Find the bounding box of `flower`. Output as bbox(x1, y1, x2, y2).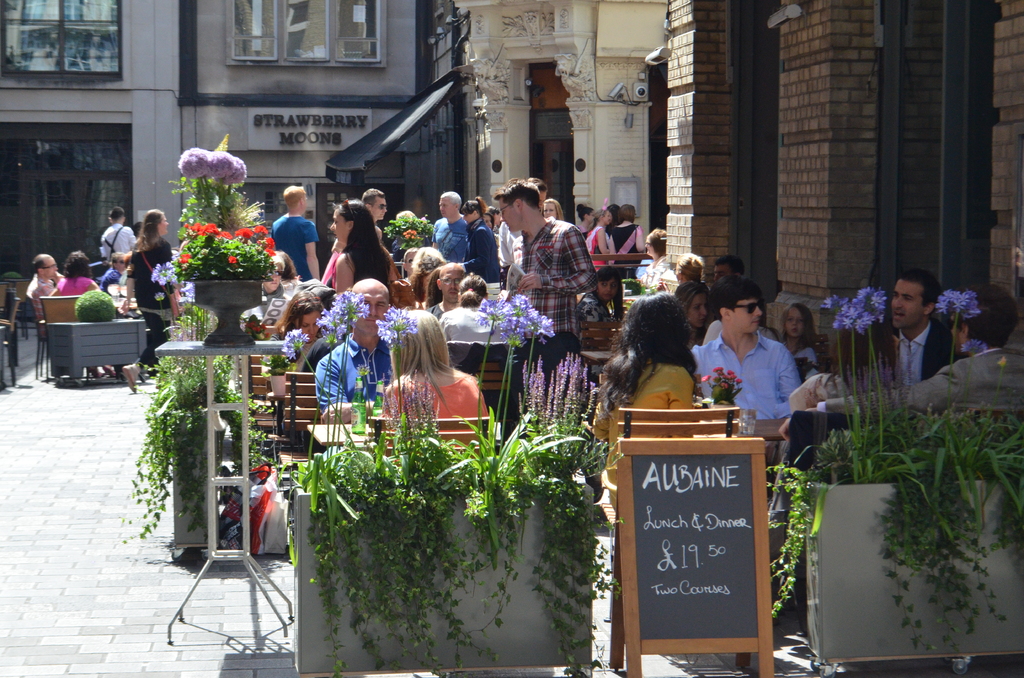
bbox(700, 375, 710, 383).
